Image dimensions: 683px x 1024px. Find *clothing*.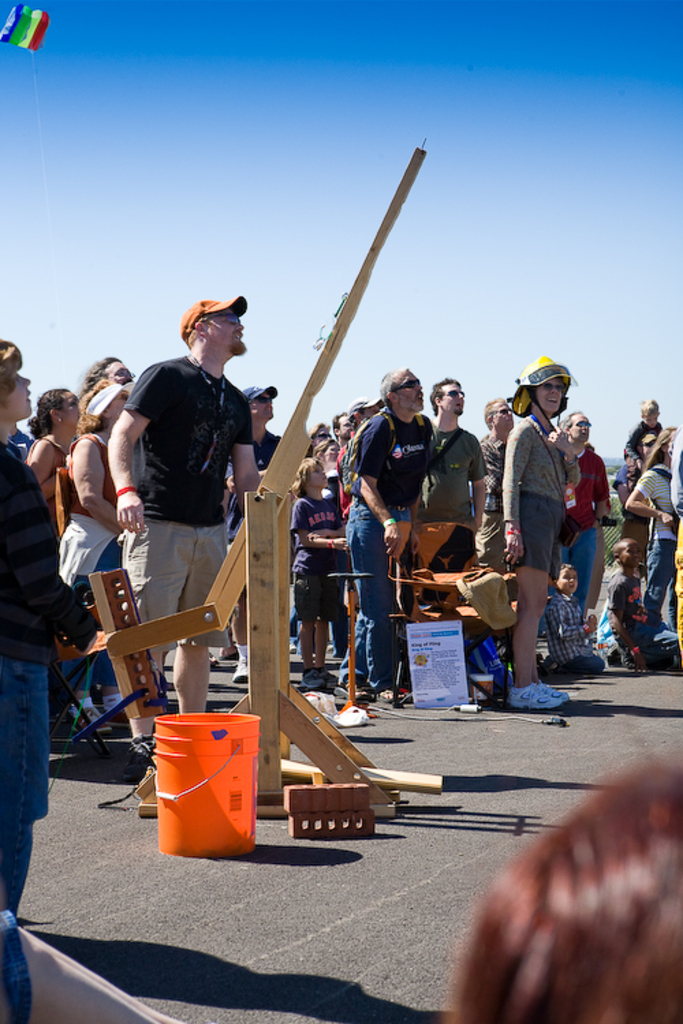
[280, 505, 344, 618].
